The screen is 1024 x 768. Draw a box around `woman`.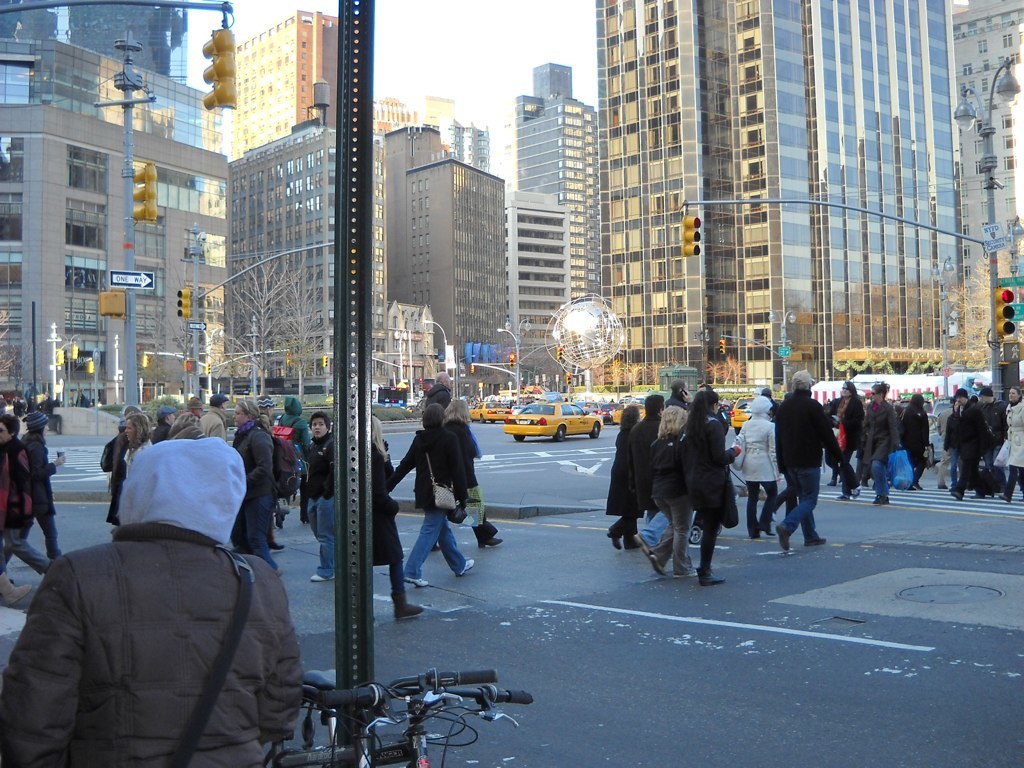
998, 386, 1023, 504.
